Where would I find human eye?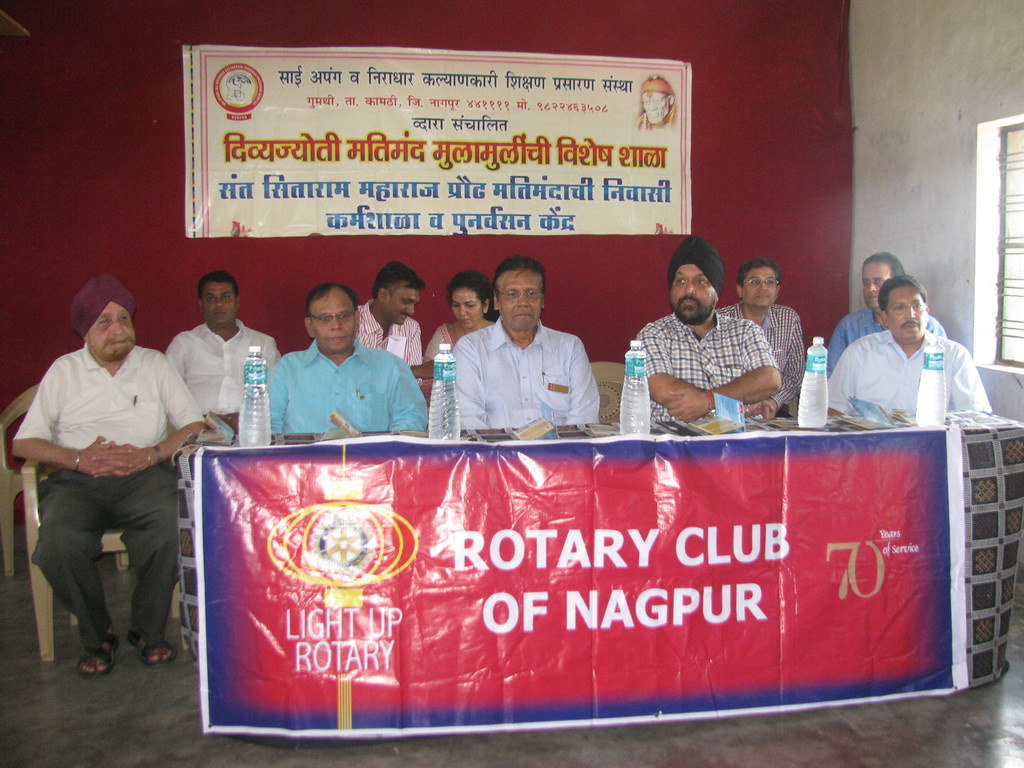
At 526,289,538,297.
